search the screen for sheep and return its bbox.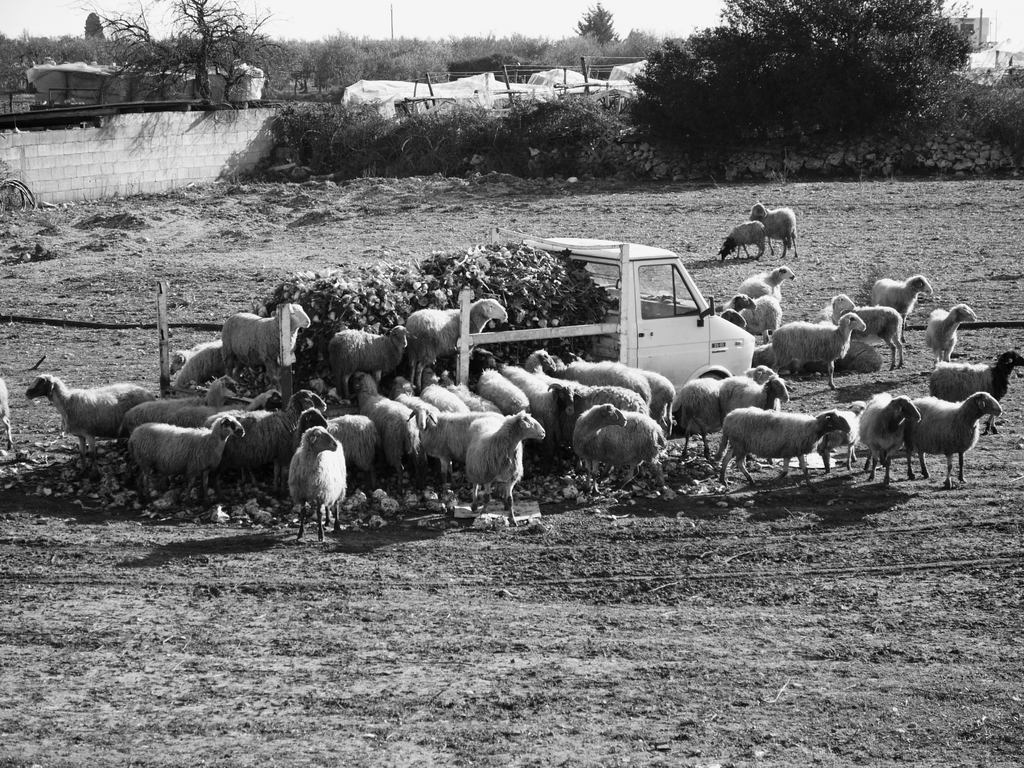
Found: (left=0, top=376, right=12, bottom=445).
